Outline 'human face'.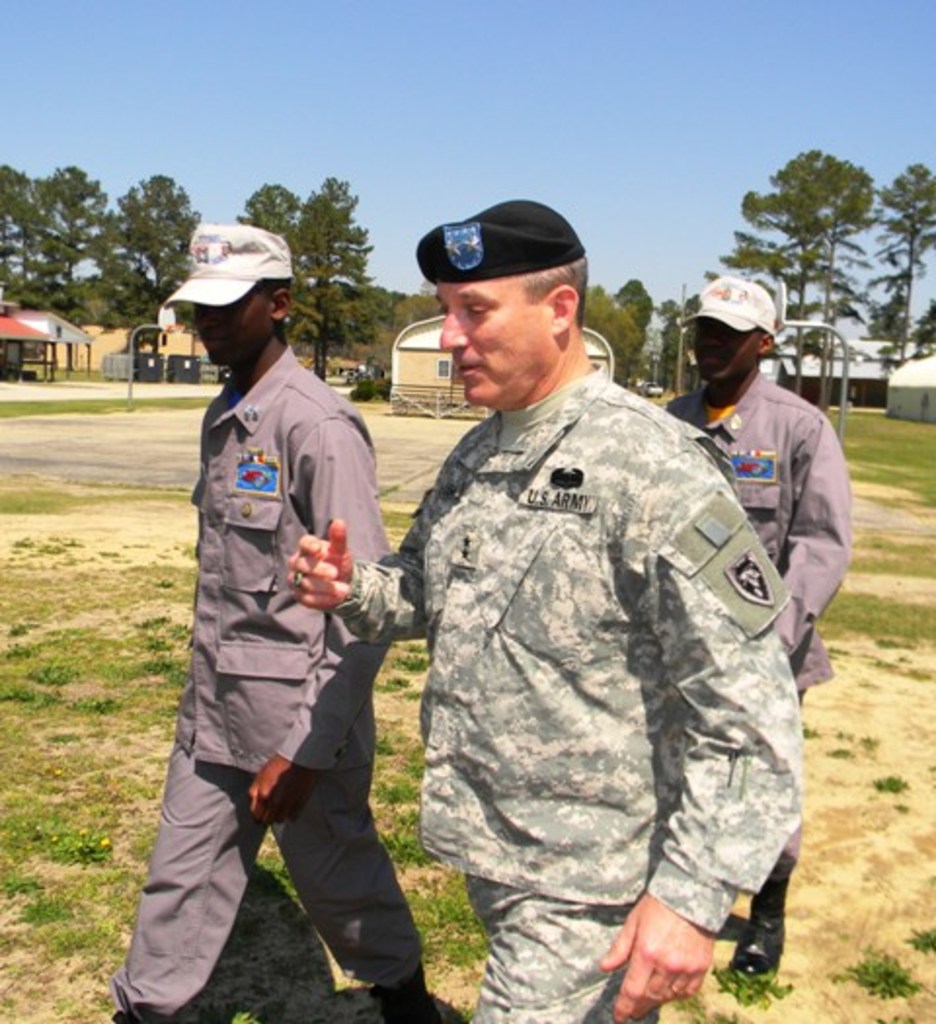
Outline: (694, 320, 757, 384).
